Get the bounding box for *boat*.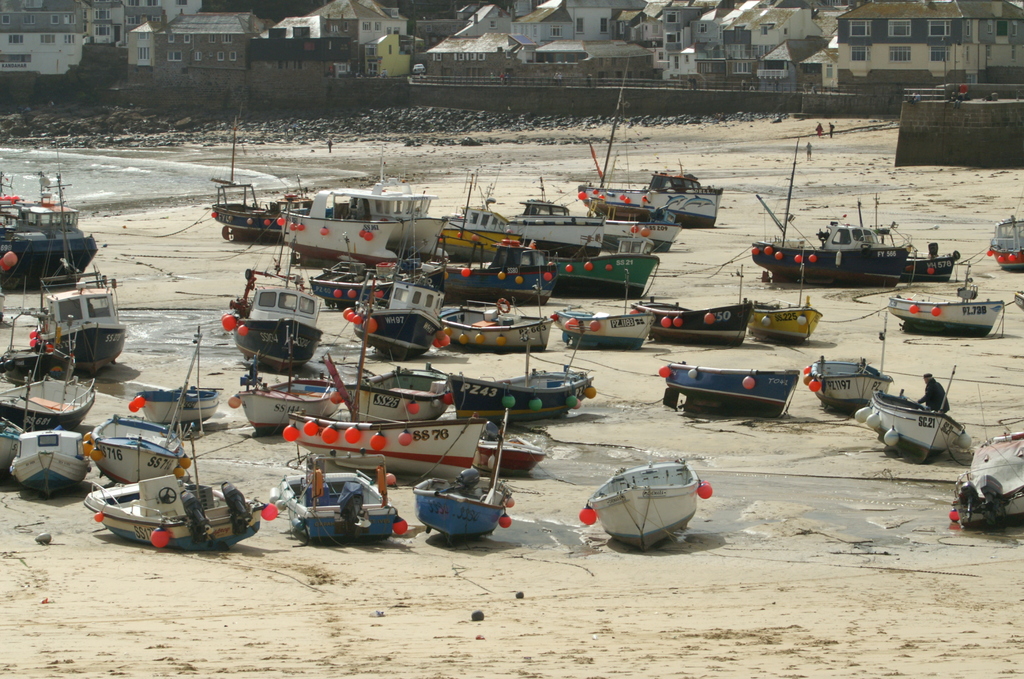
[7, 426, 90, 498].
